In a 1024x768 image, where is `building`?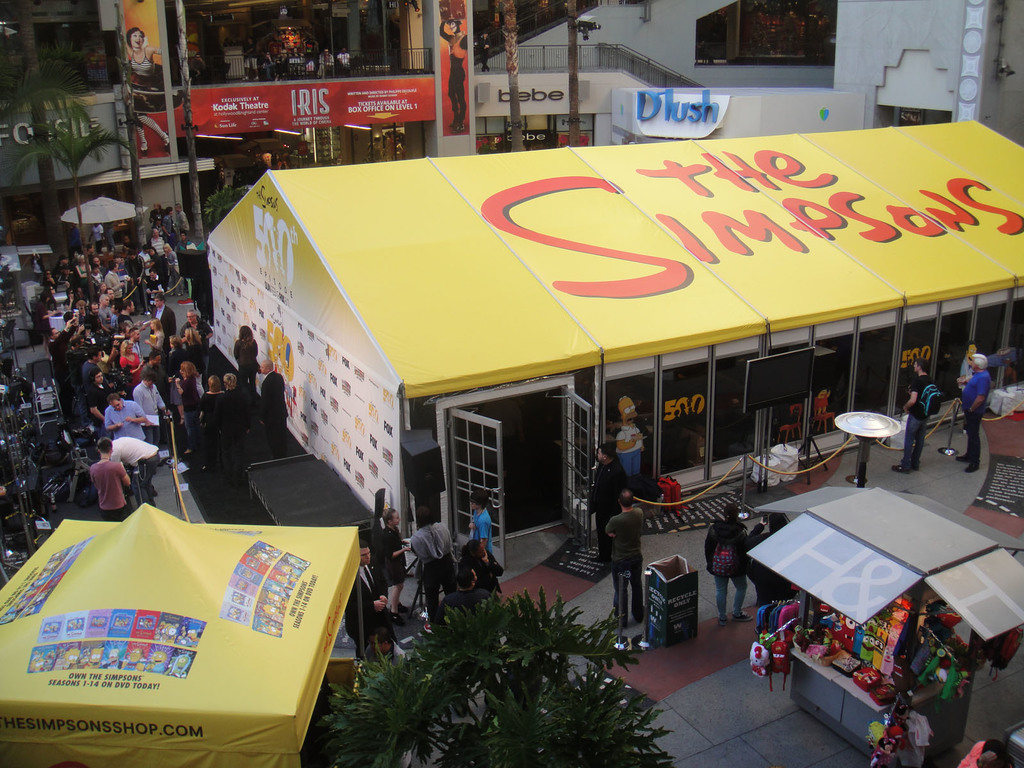
bbox(0, 0, 477, 237).
